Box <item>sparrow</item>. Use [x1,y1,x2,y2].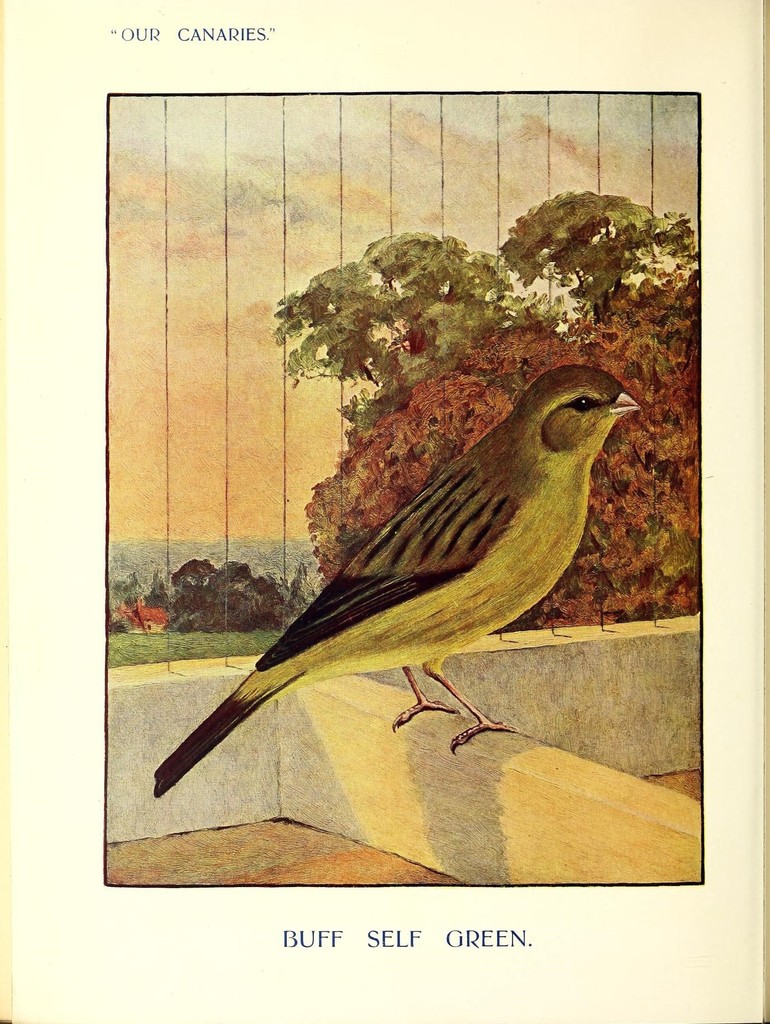
[154,366,643,798].
